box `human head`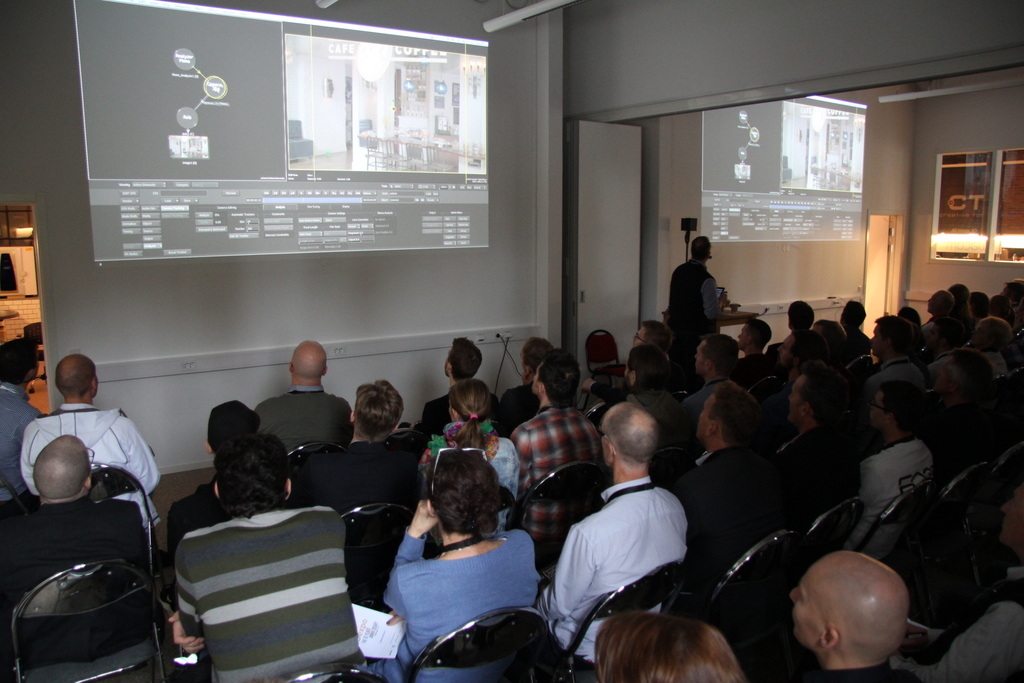
<region>533, 352, 584, 397</region>
